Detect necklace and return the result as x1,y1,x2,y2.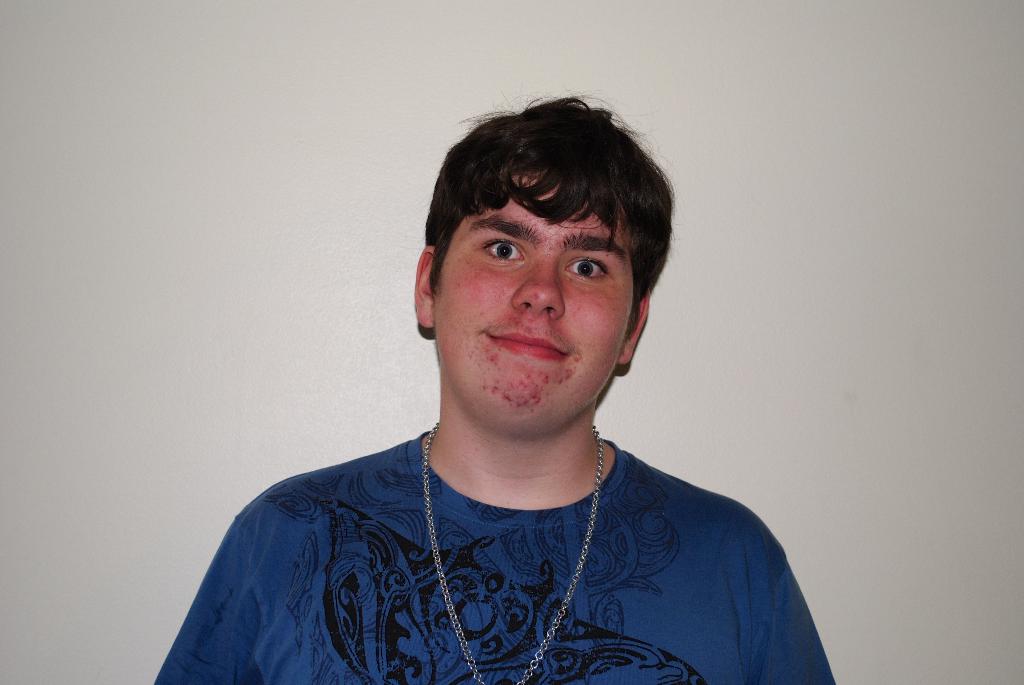
420,423,605,684.
